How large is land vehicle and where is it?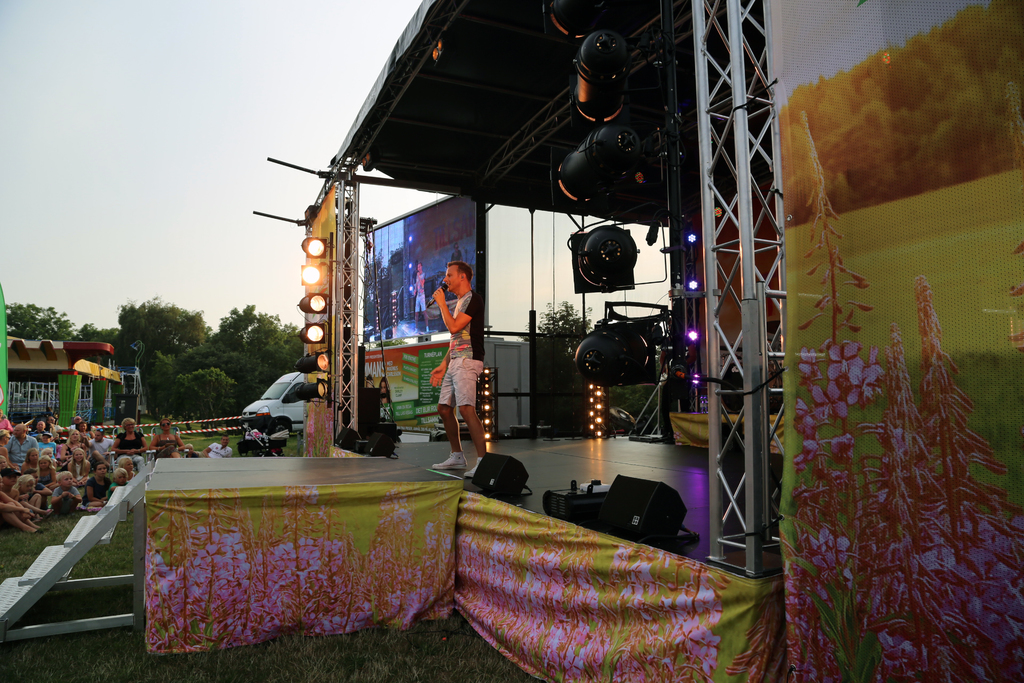
Bounding box: <box>227,368,320,449</box>.
